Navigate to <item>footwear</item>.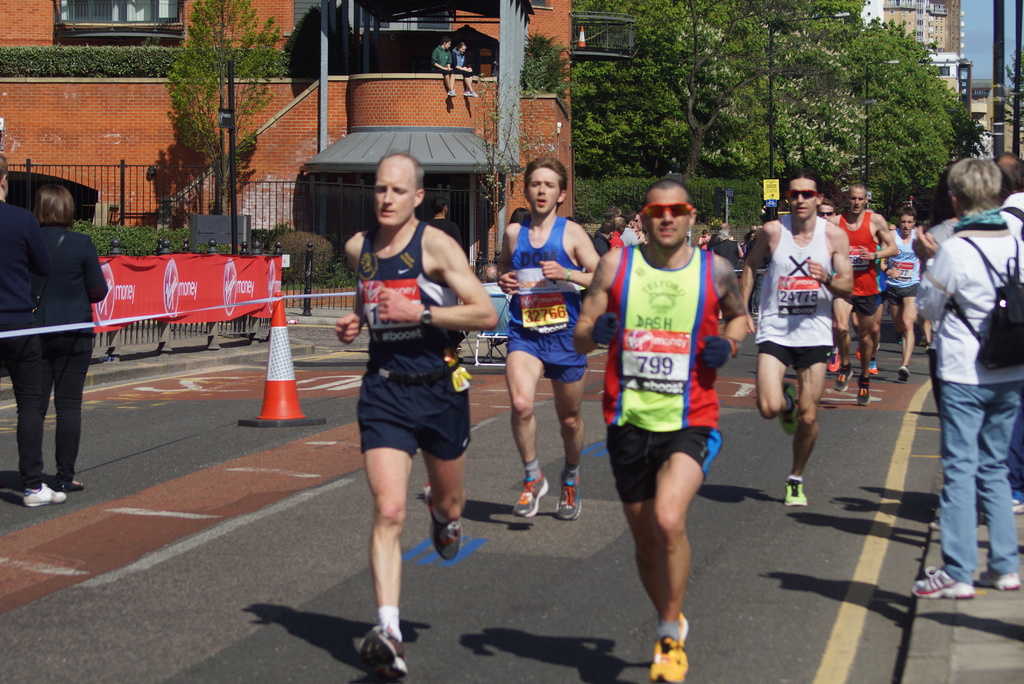
Navigation target: box(648, 630, 684, 683).
